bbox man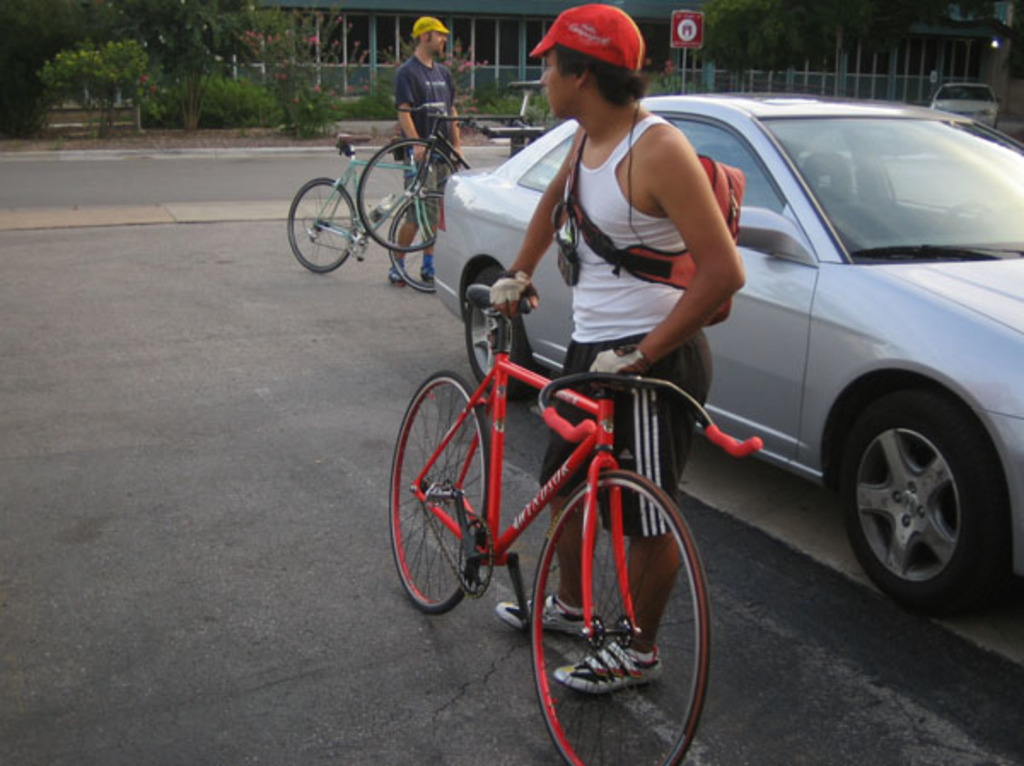
x1=485, y1=9, x2=759, y2=698
